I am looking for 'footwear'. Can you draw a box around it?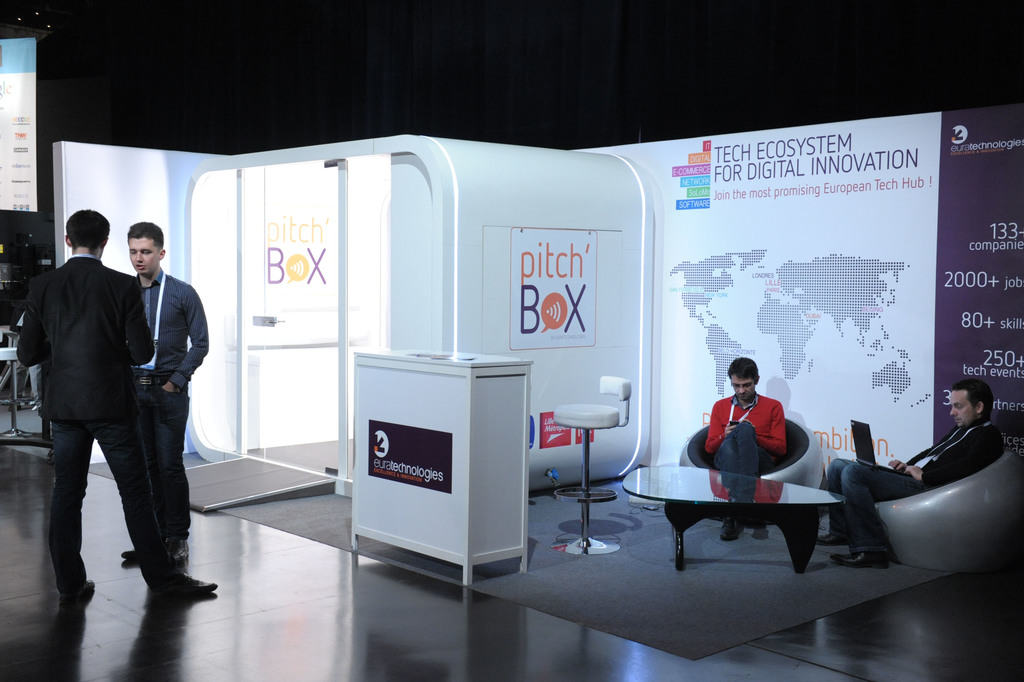
Sure, the bounding box is BBox(61, 577, 94, 601).
